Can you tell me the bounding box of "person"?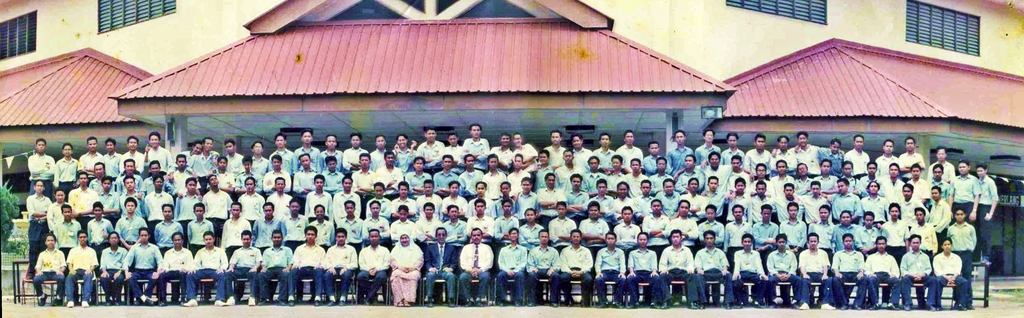
833, 237, 865, 308.
